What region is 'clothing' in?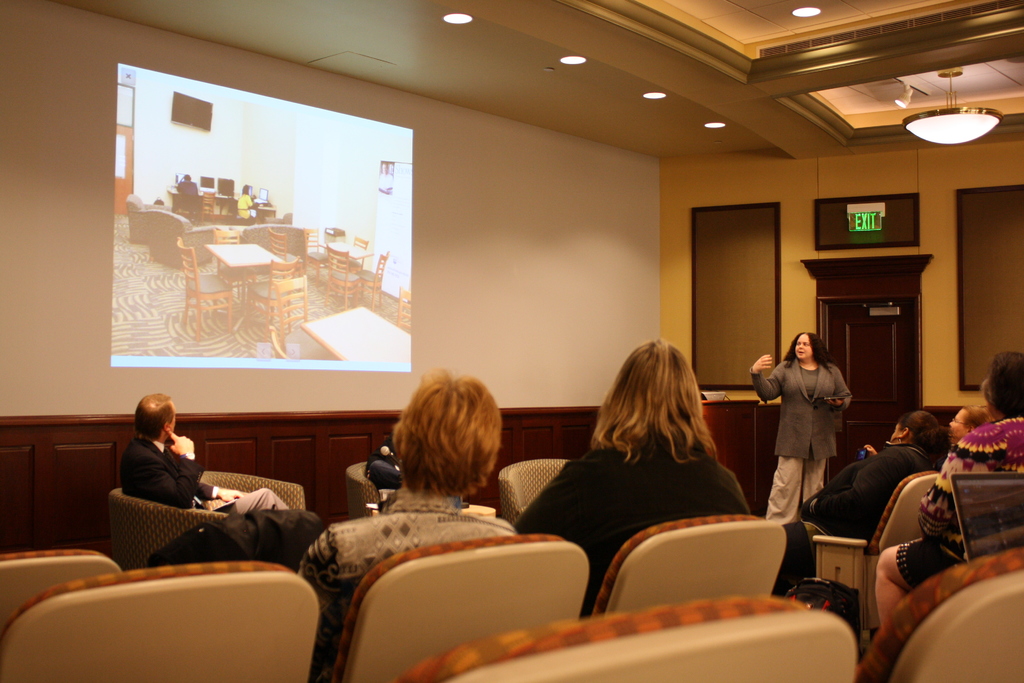
804,442,926,538.
